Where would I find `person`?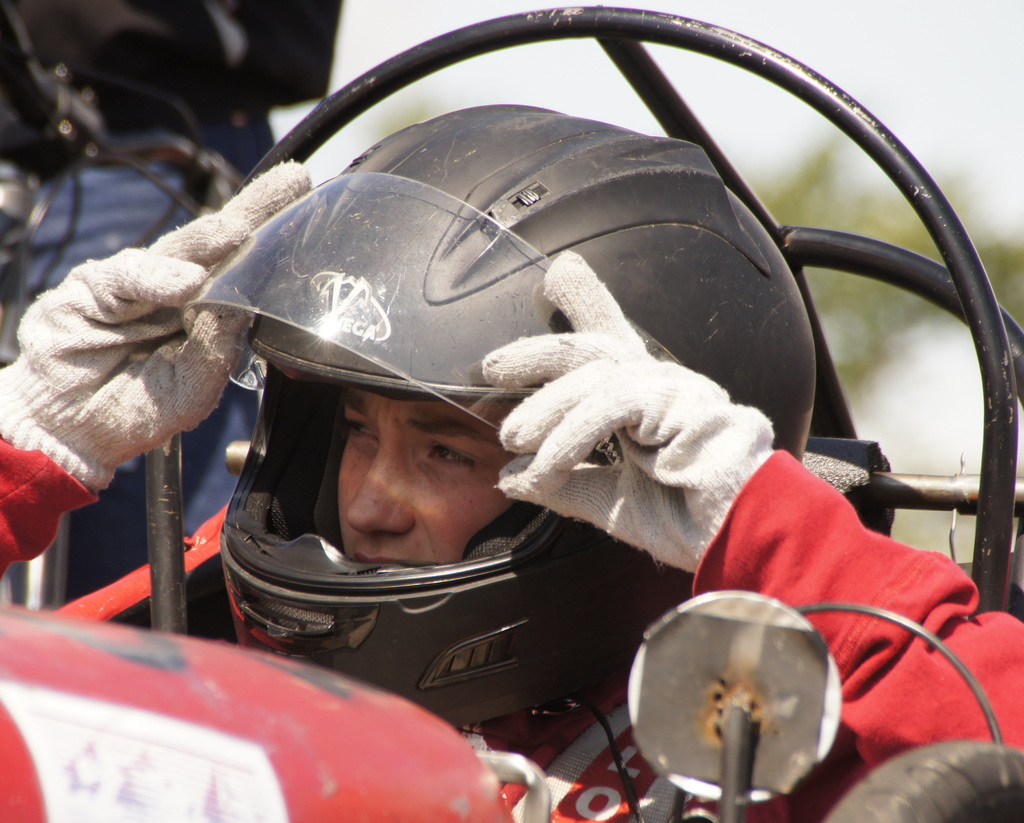
At {"left": 0, "top": 103, "right": 1023, "bottom": 822}.
